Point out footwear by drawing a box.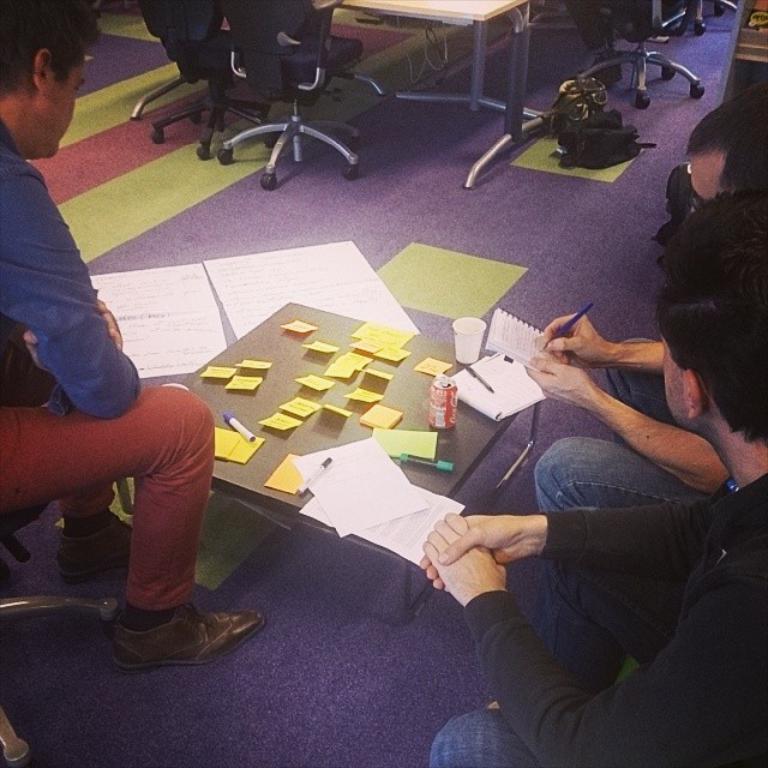
(580, 48, 620, 82).
